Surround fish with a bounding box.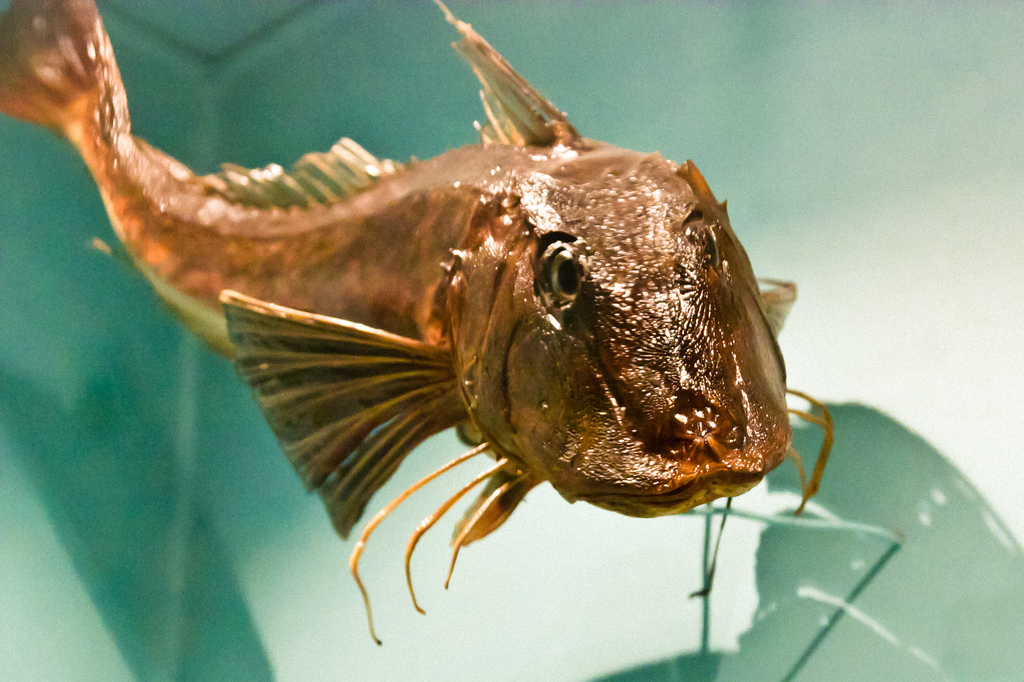
region(51, 0, 847, 608).
